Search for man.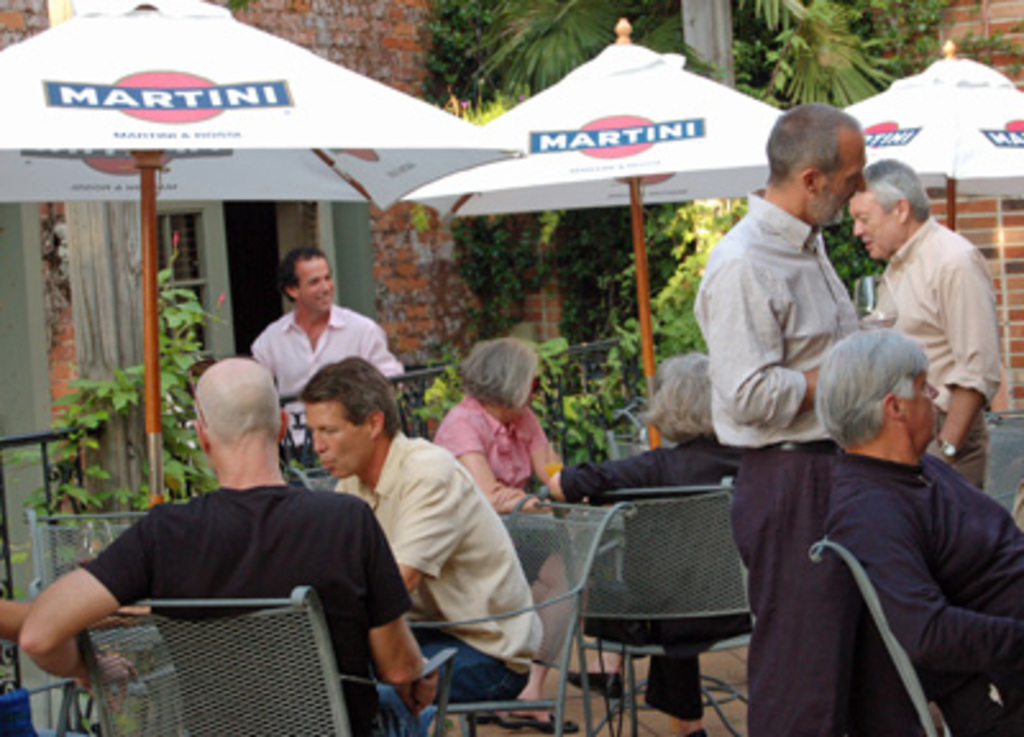
Found at <region>294, 356, 548, 660</region>.
